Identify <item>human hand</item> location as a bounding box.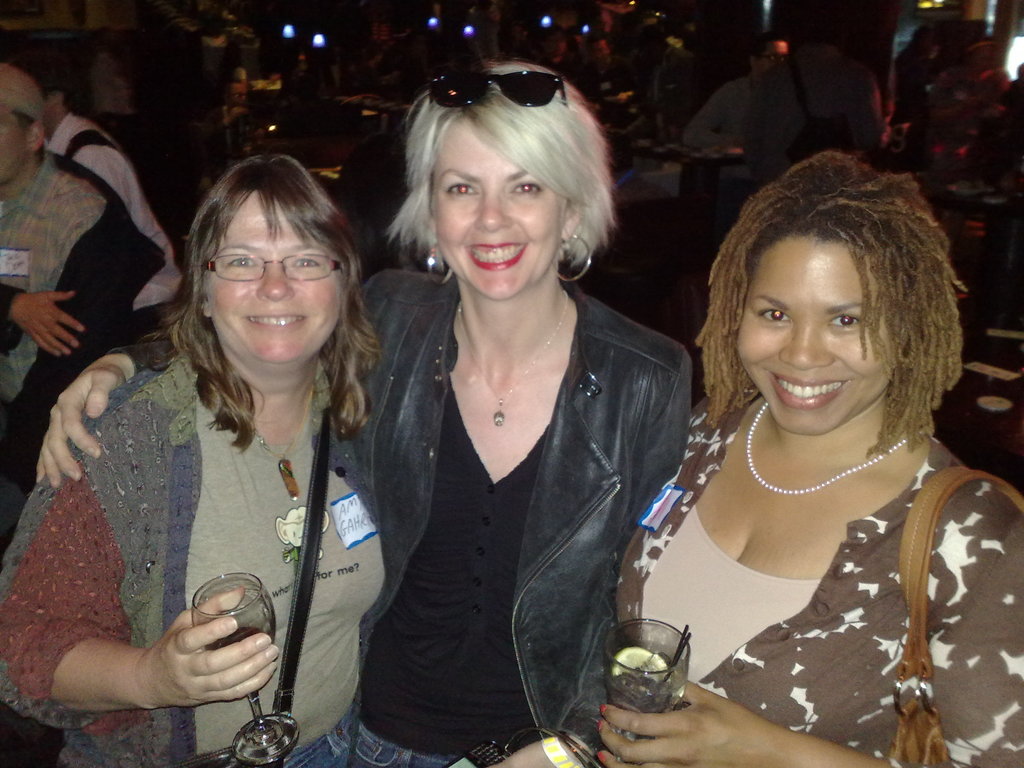
[x1=596, y1=669, x2=769, y2=767].
